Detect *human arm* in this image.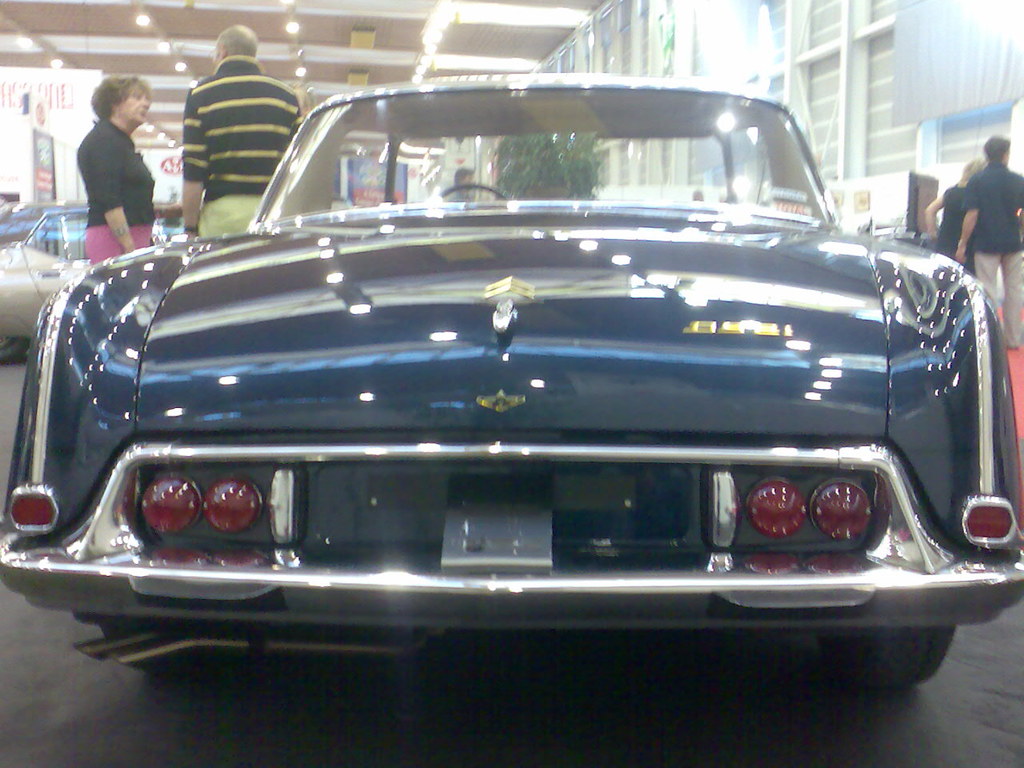
Detection: bbox=[96, 141, 137, 252].
